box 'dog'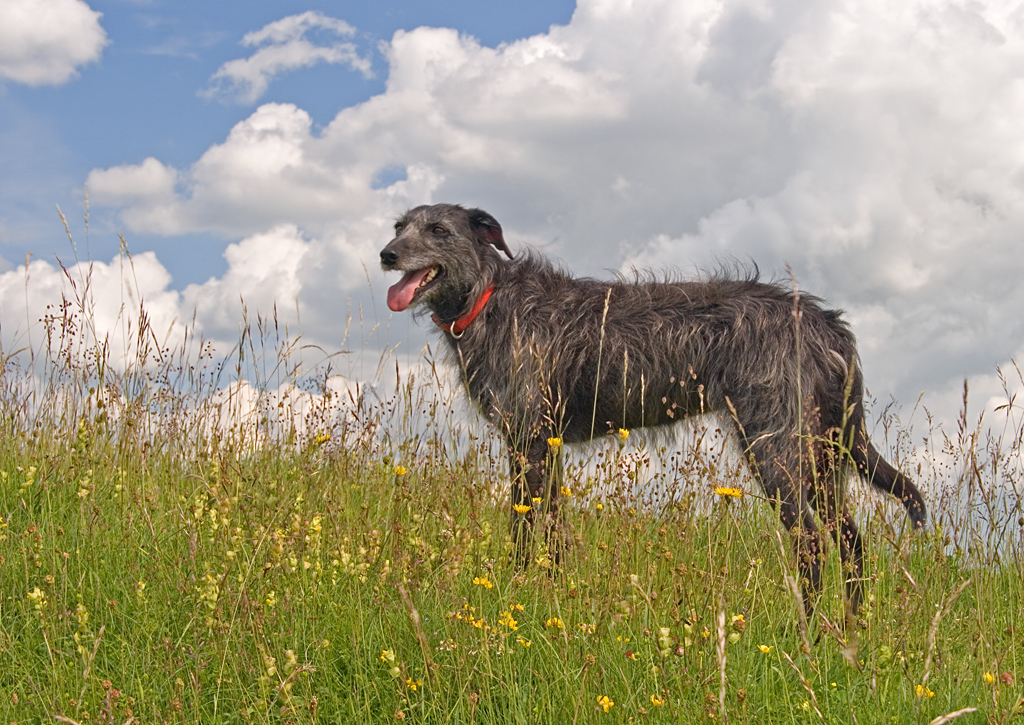
box(379, 200, 927, 639)
